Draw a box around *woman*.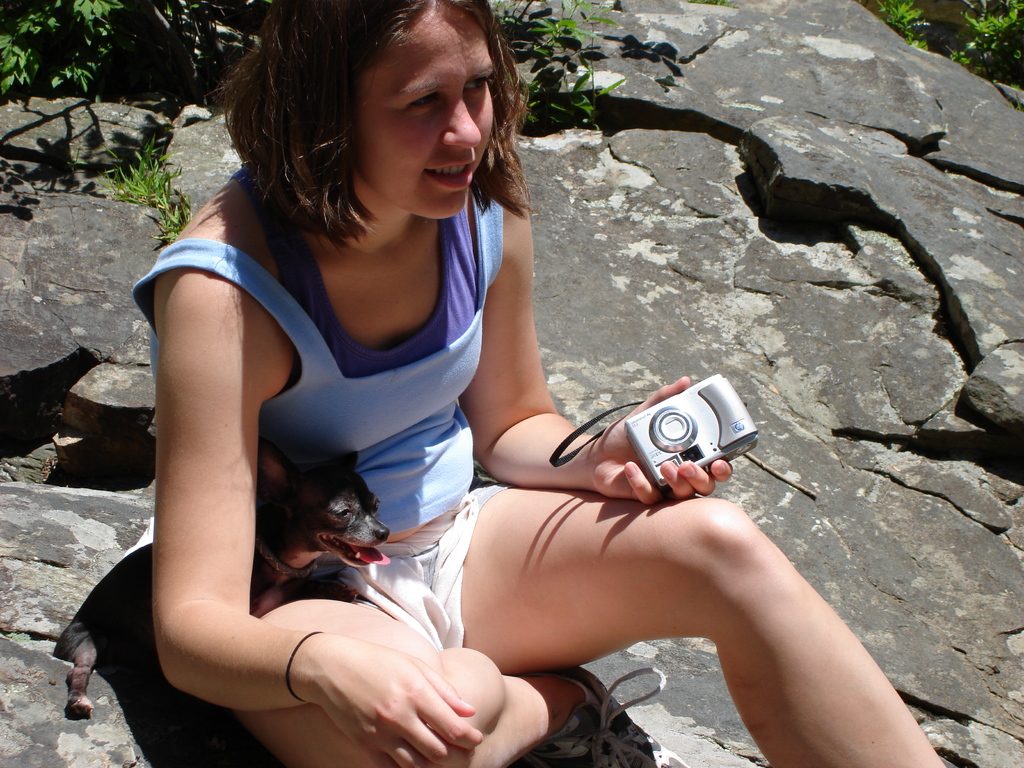
l=127, t=0, r=938, b=767.
